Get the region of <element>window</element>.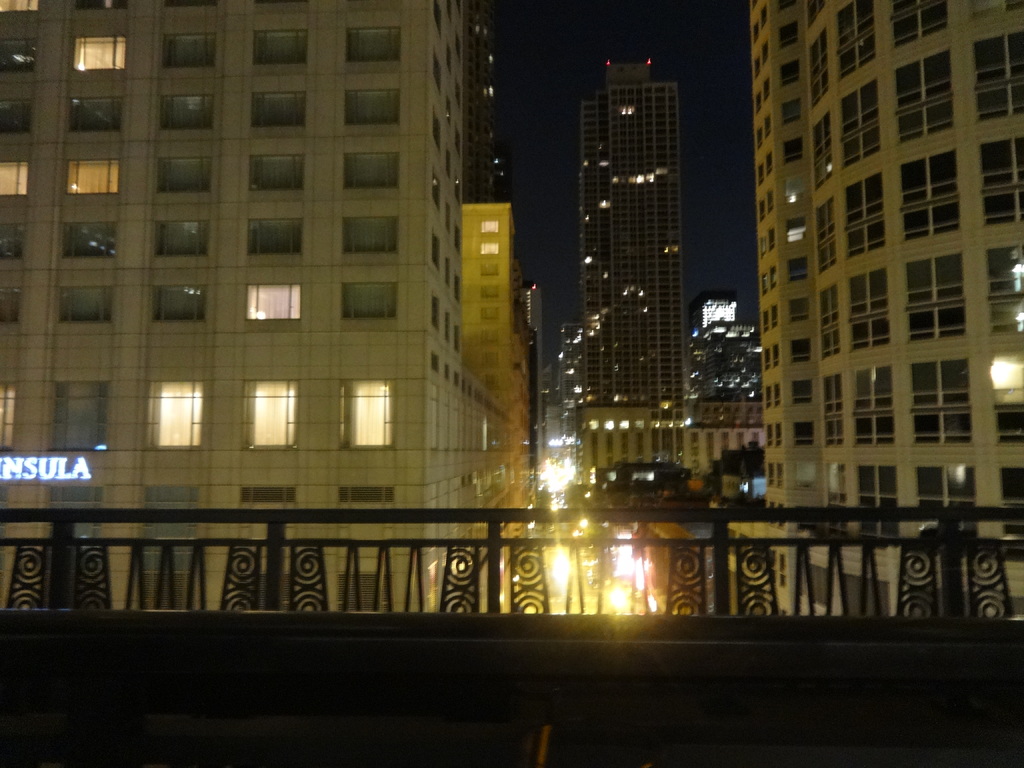
[792, 256, 806, 280].
